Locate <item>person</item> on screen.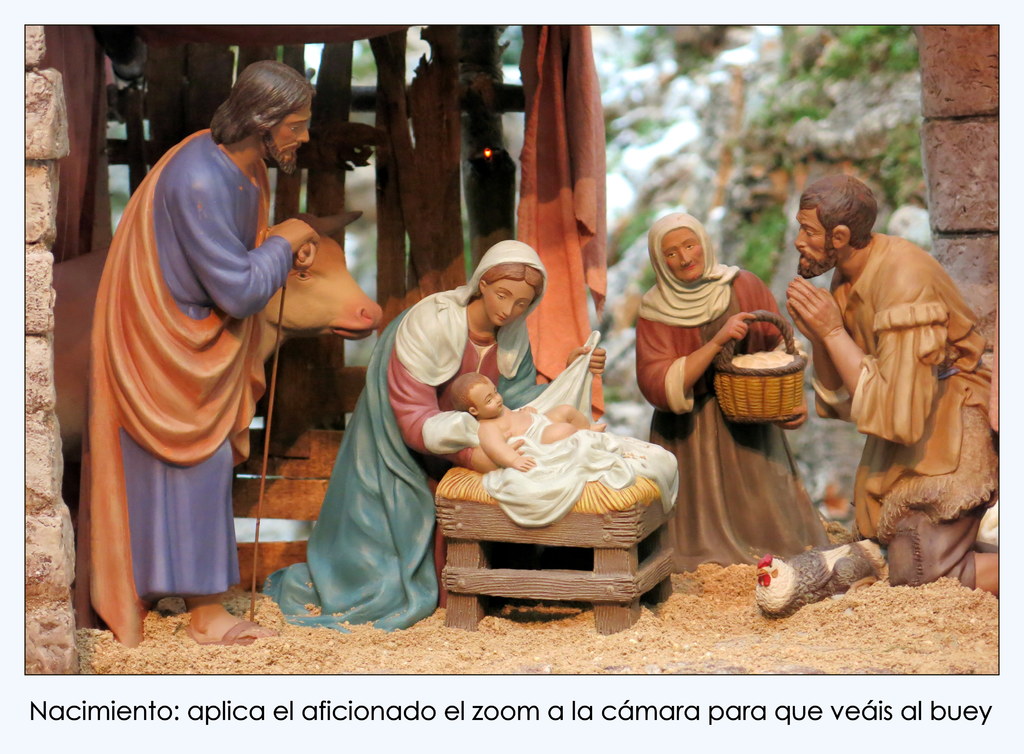
On screen at (442, 375, 606, 467).
